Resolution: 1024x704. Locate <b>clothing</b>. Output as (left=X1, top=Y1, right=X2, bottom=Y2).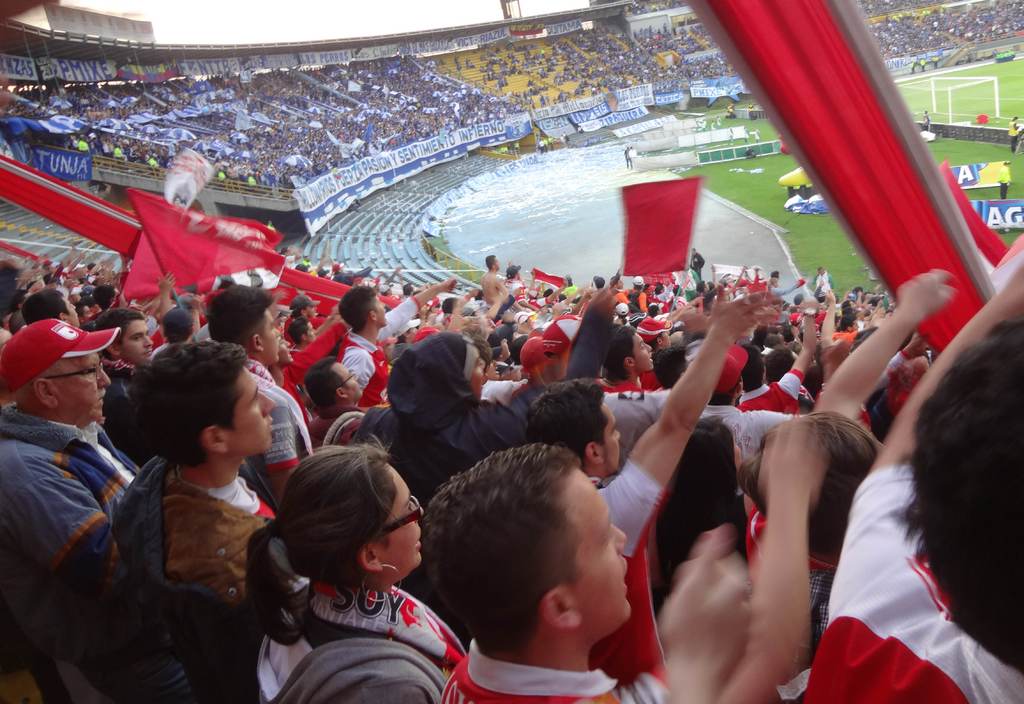
(left=435, top=643, right=659, bottom=703).
